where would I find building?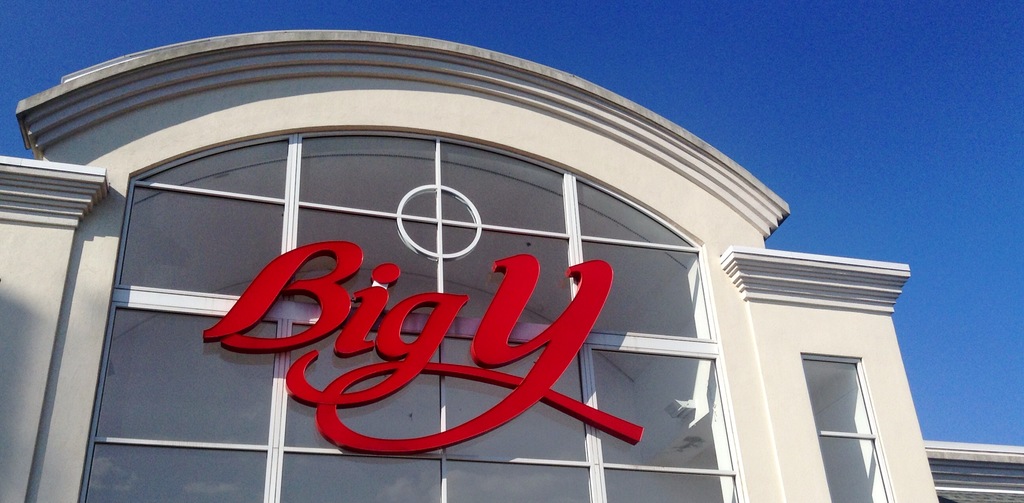
At (0,31,1023,502).
